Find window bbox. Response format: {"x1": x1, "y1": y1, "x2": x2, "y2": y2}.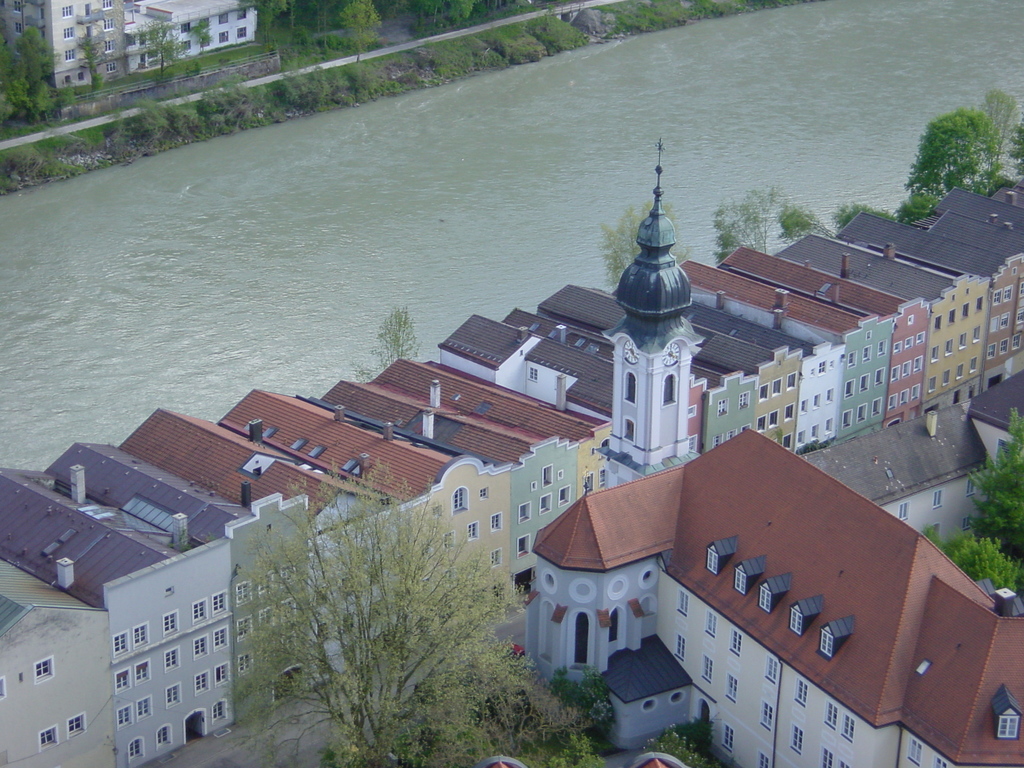
{"x1": 901, "y1": 736, "x2": 920, "y2": 767}.
